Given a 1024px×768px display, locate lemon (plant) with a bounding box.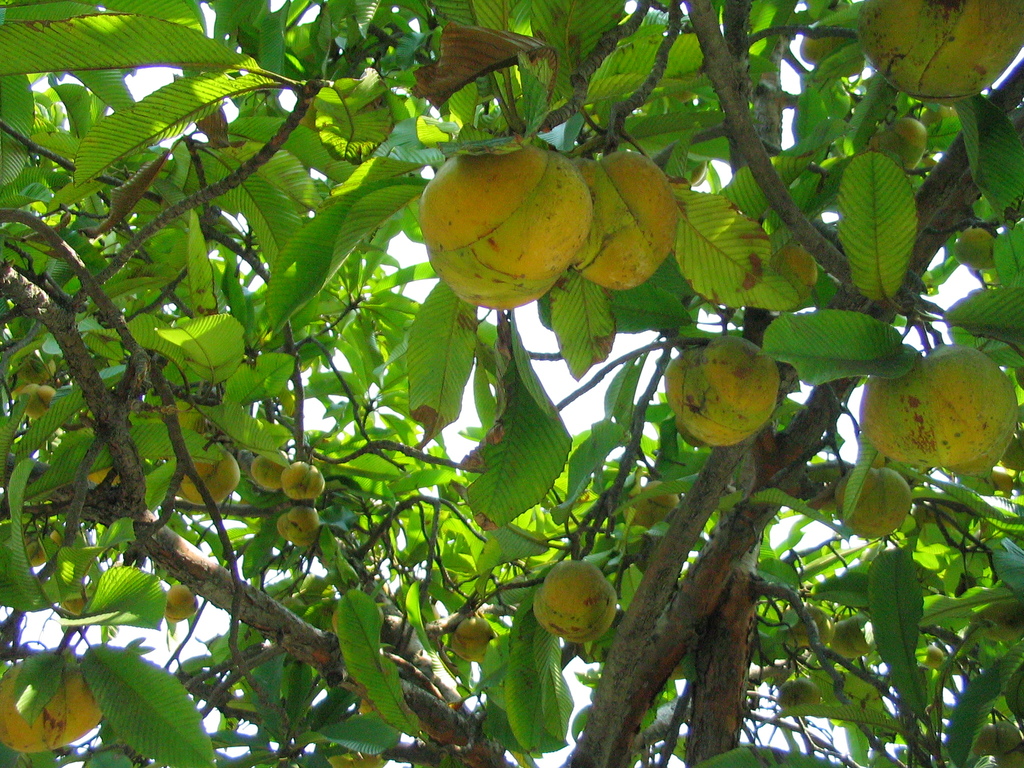
Located: detection(860, 347, 1018, 473).
